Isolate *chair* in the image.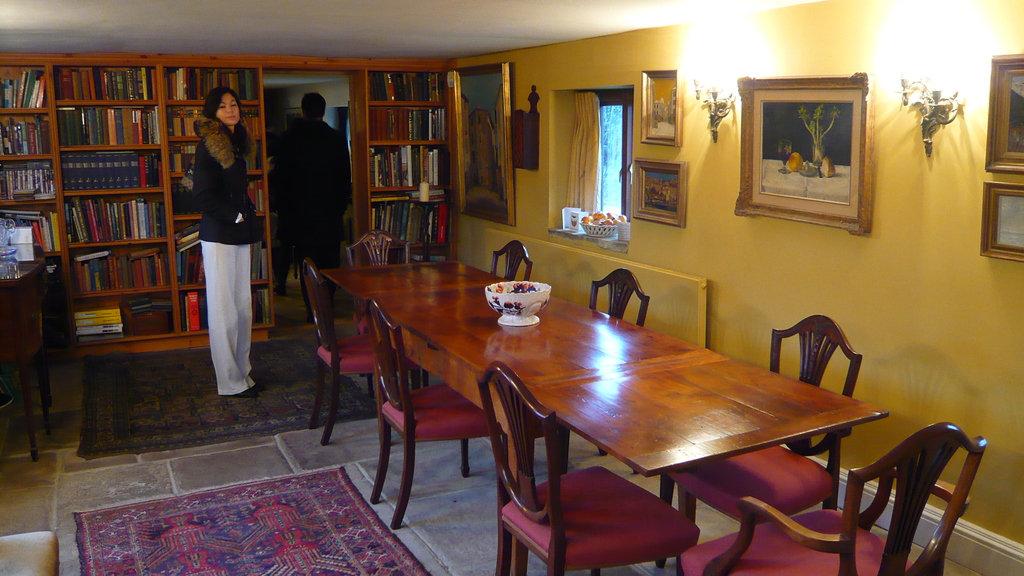
Isolated region: [left=656, top=314, right=866, bottom=567].
